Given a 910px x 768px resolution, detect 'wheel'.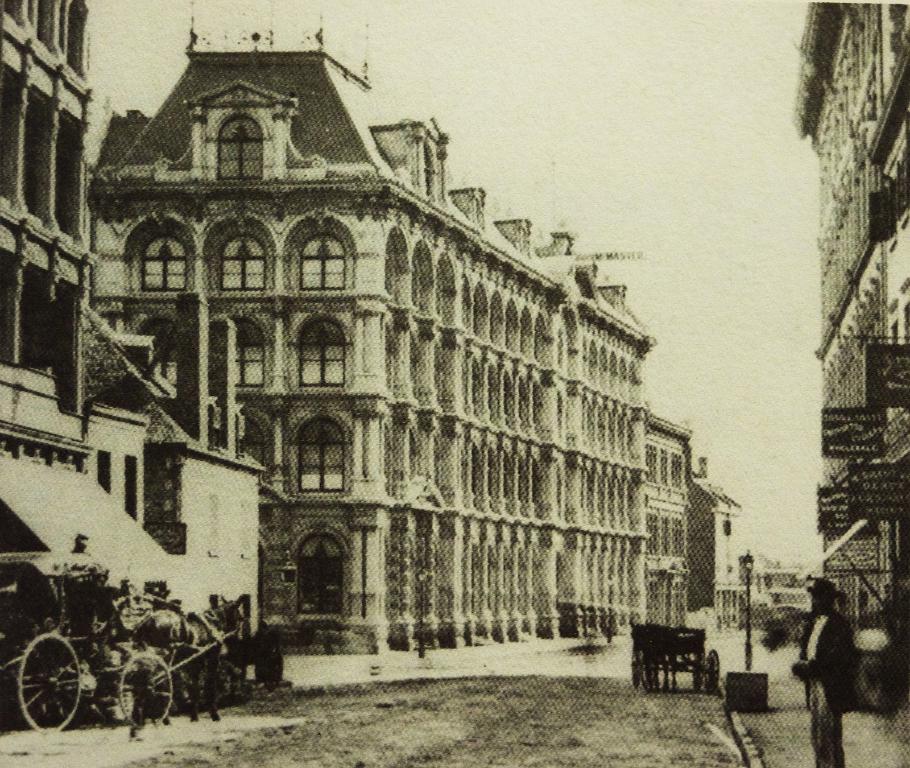
[left=18, top=630, right=84, bottom=730].
